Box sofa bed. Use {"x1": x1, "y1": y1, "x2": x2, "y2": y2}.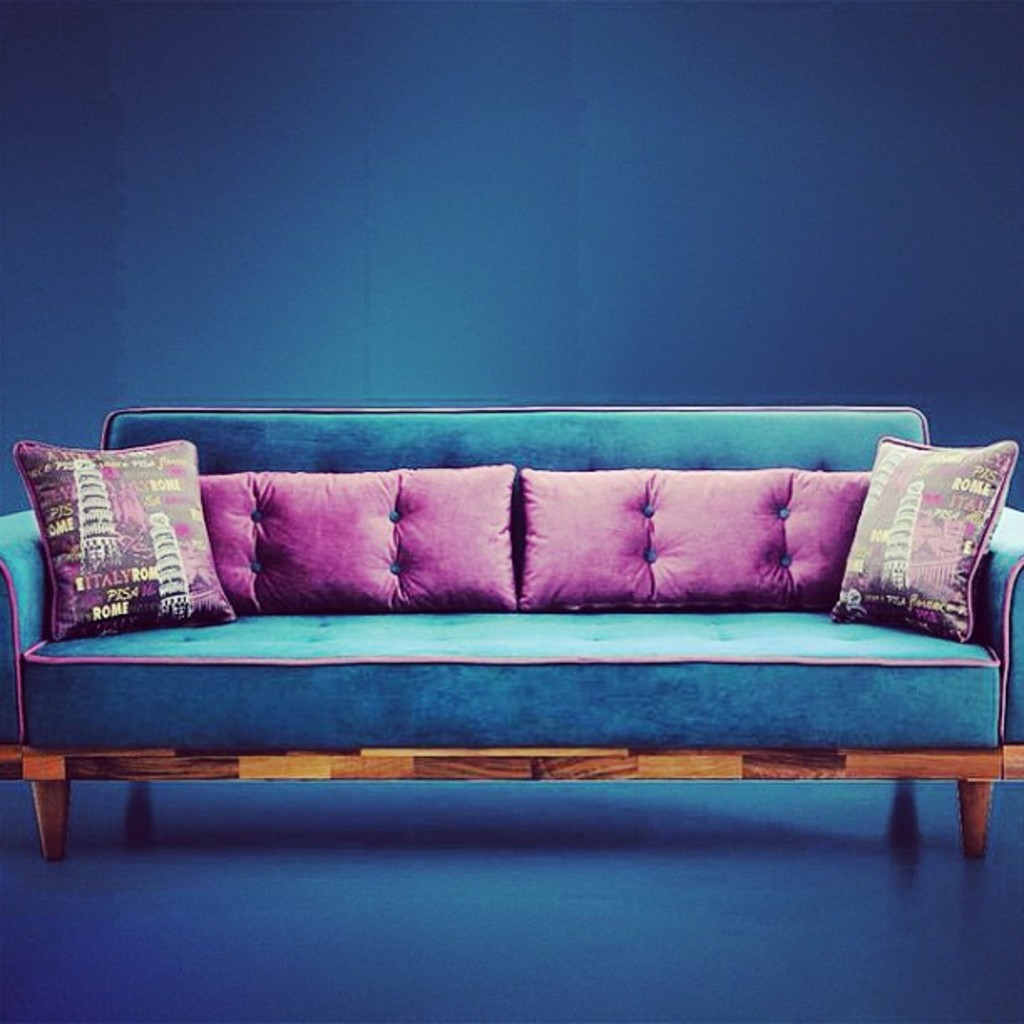
{"x1": 0, "y1": 400, "x2": 1022, "y2": 858}.
